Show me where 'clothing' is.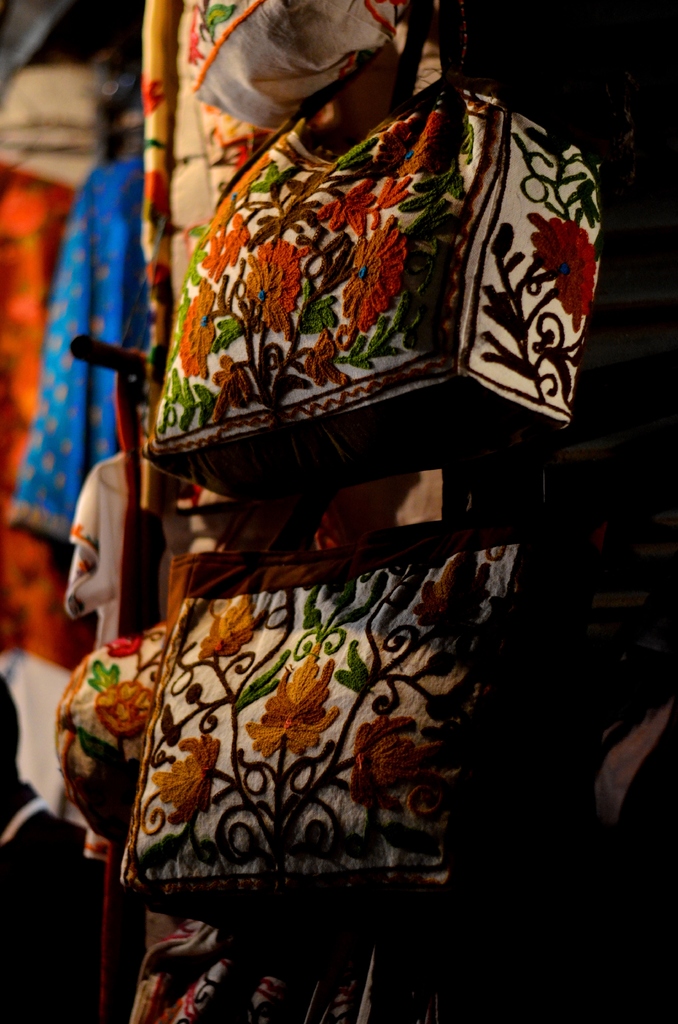
'clothing' is at left=8, top=148, right=141, bottom=541.
